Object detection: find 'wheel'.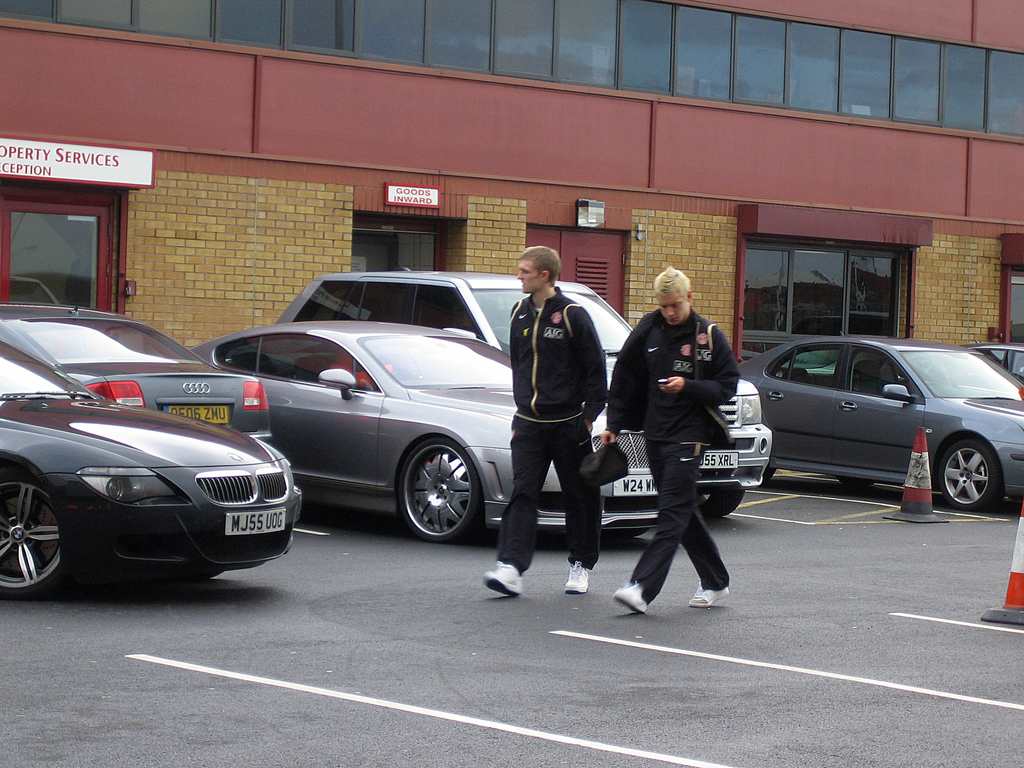
{"left": 940, "top": 439, "right": 1002, "bottom": 511}.
